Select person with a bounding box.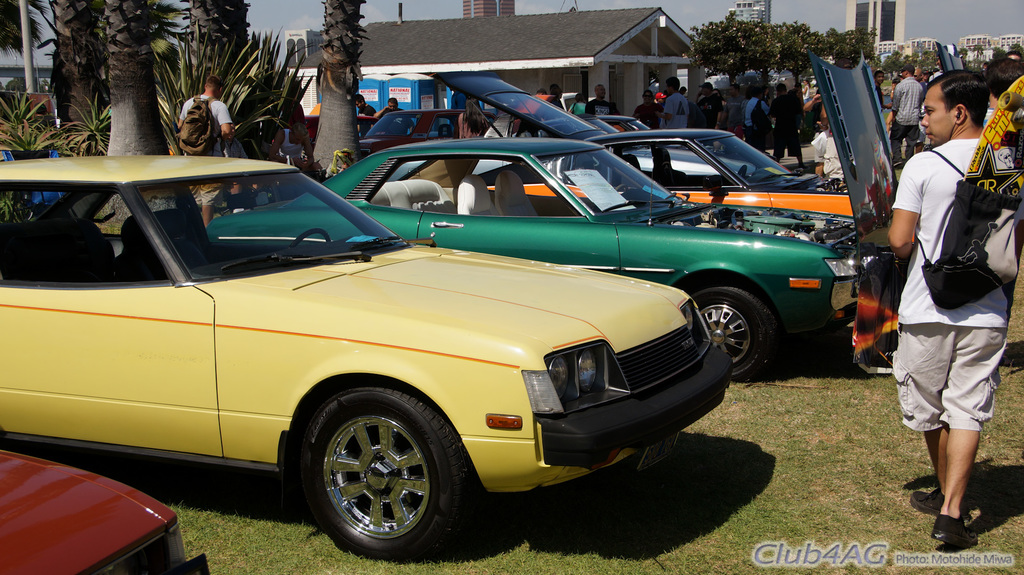
[358,98,408,139].
